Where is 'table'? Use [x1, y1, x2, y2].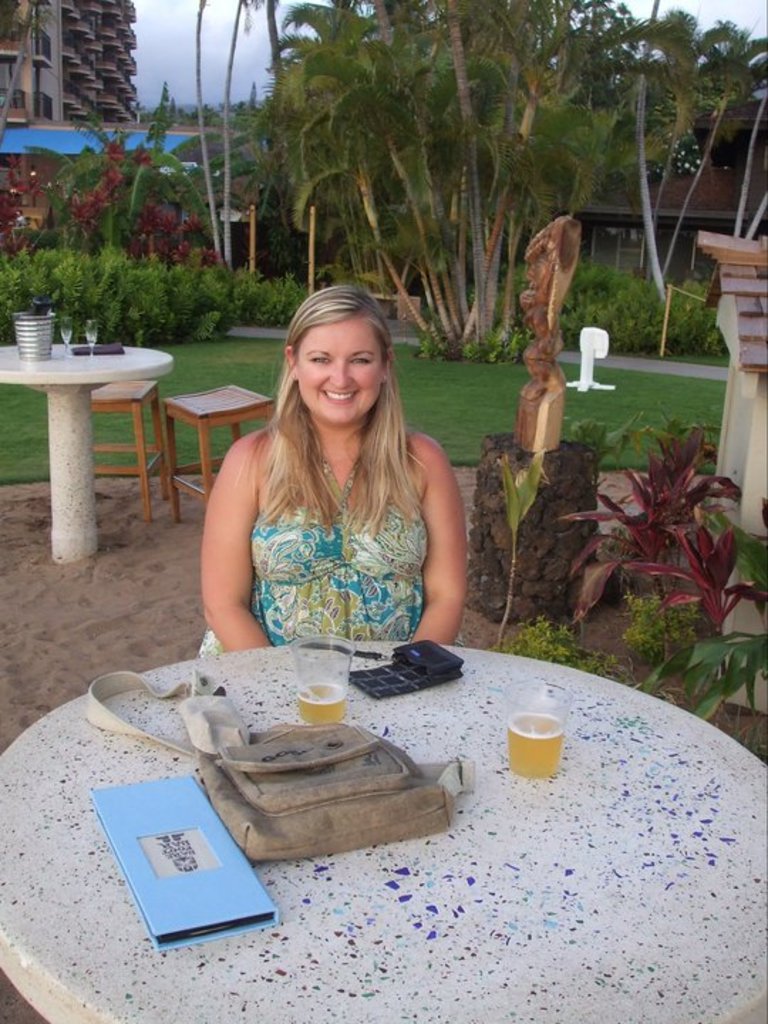
[0, 304, 179, 553].
